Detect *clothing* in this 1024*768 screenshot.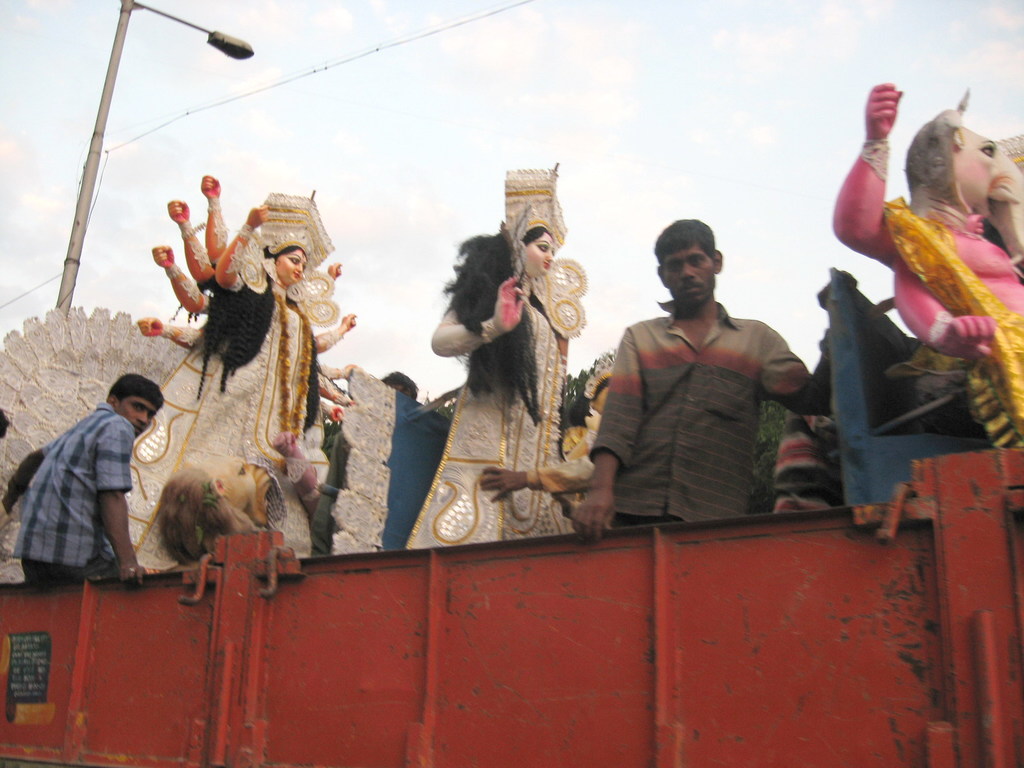
Detection: bbox=(579, 305, 831, 529).
